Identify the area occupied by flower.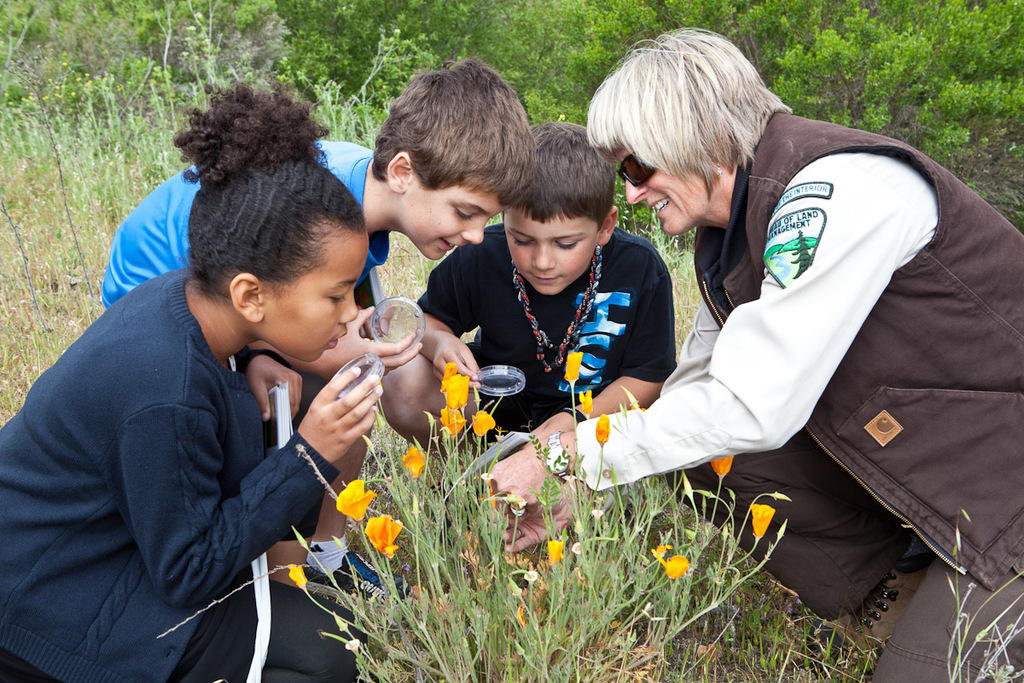
Area: [661, 549, 684, 583].
